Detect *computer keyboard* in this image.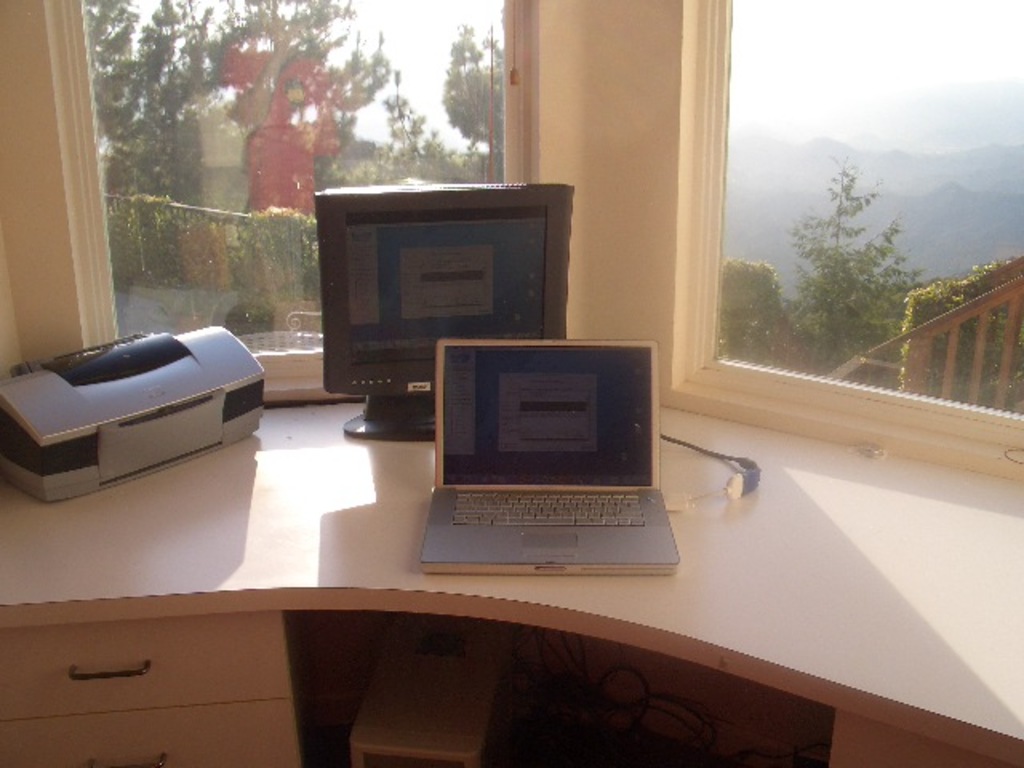
Detection: bbox(451, 488, 648, 528).
